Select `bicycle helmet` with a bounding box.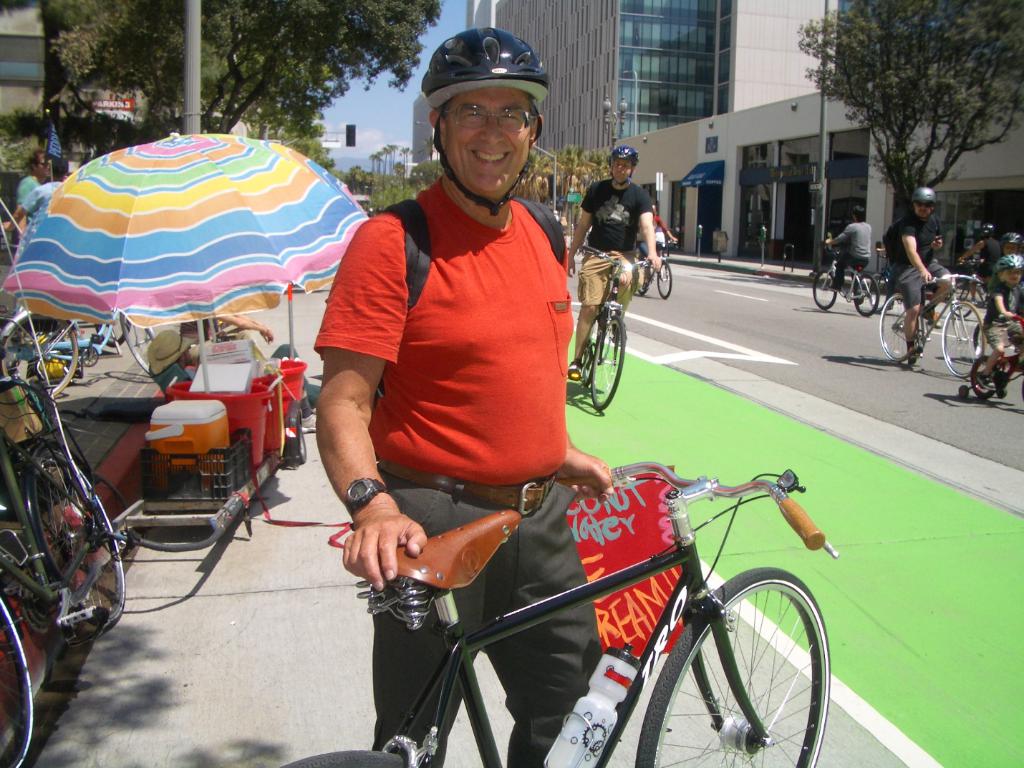
1003, 233, 1021, 248.
